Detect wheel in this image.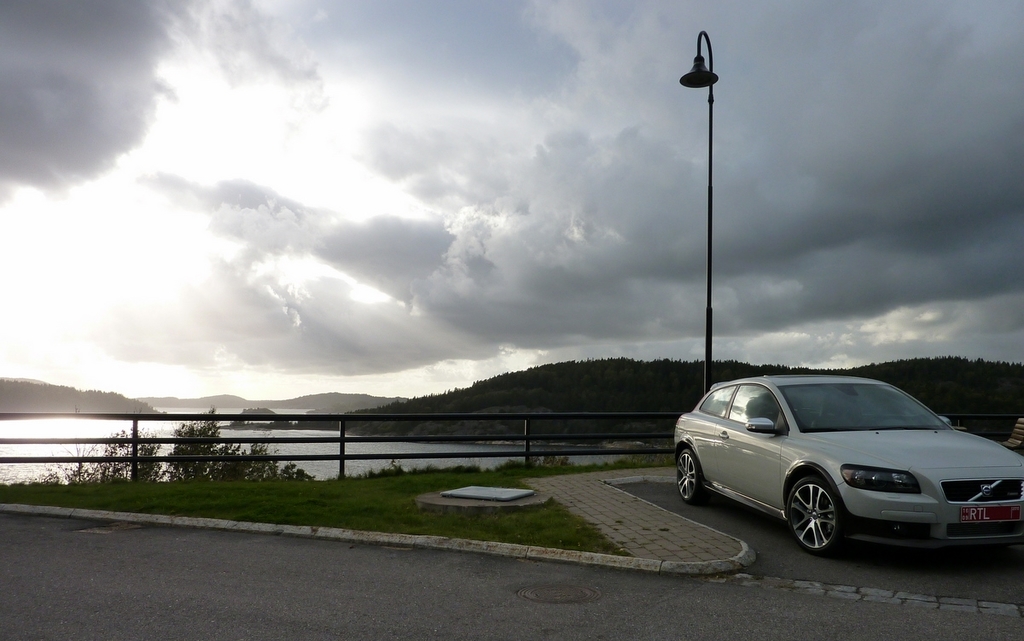
Detection: detection(675, 448, 712, 503).
